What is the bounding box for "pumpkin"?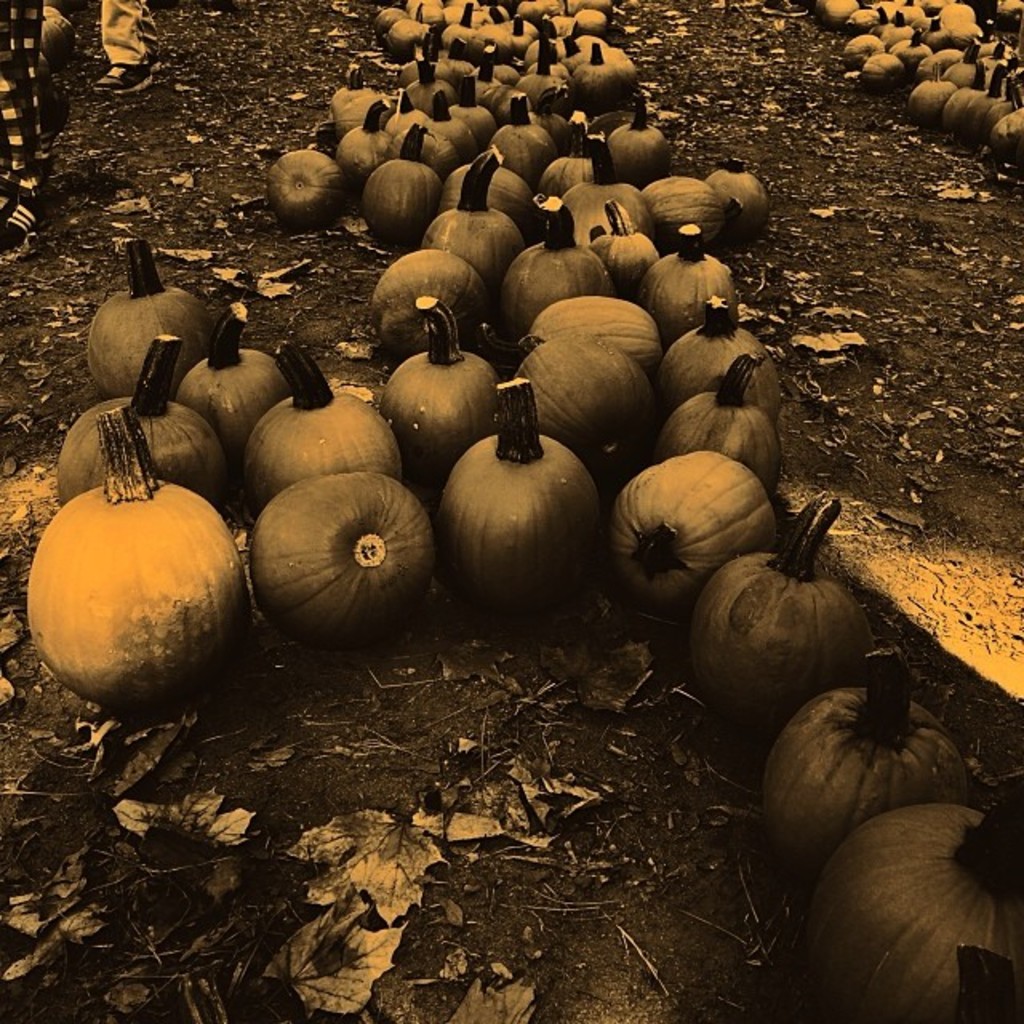
[left=253, top=467, right=448, bottom=650].
